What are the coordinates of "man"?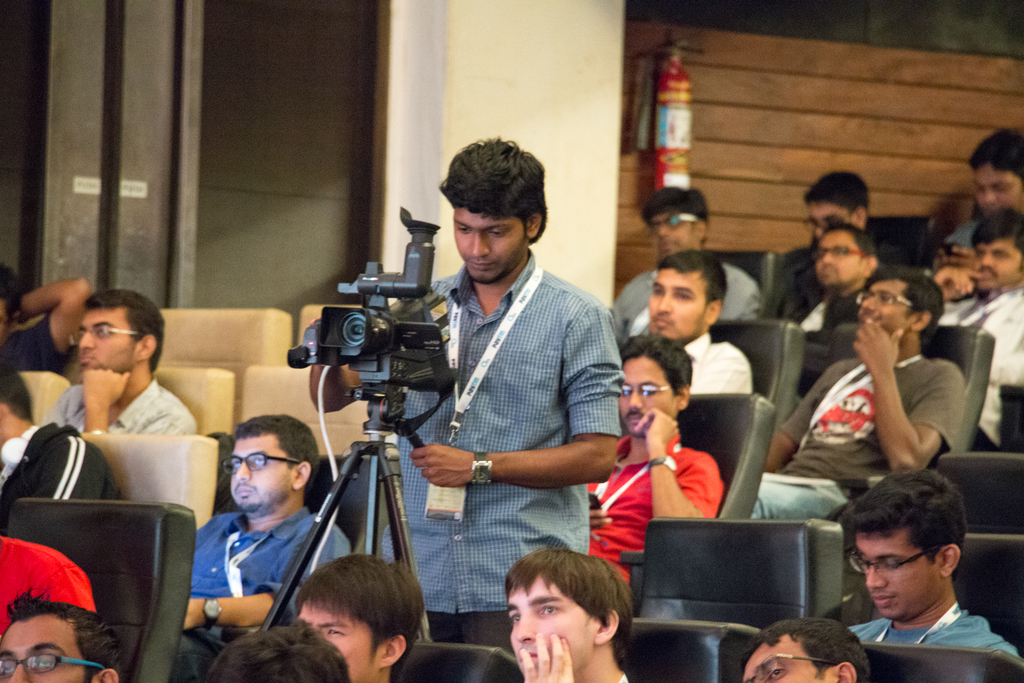
(left=838, top=468, right=1017, bottom=658).
